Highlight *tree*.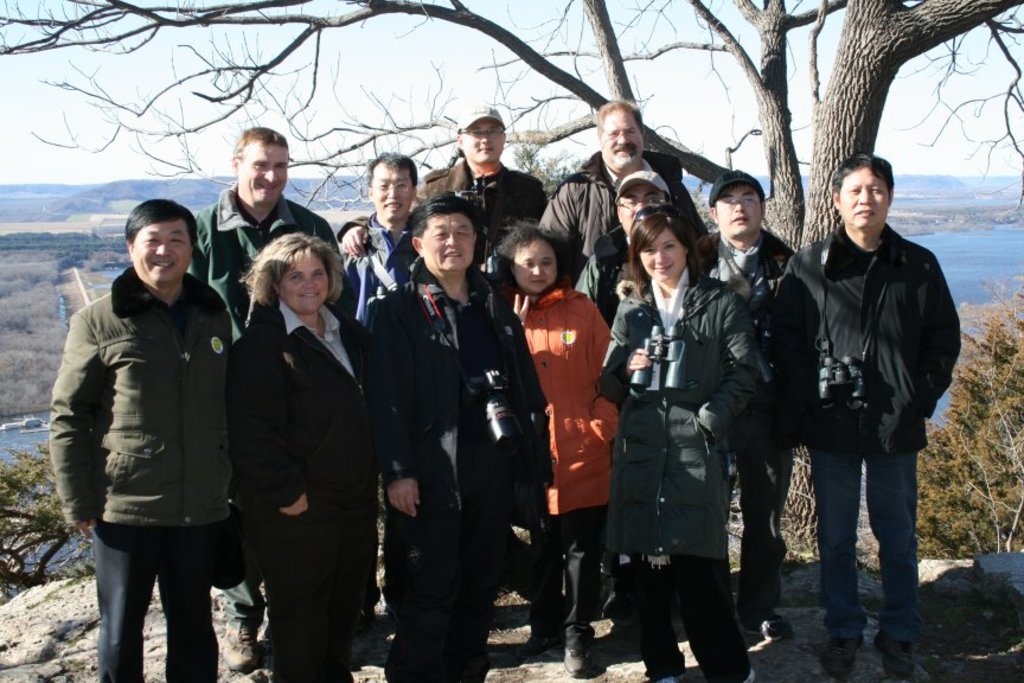
Highlighted region: (x1=913, y1=281, x2=1023, y2=556).
